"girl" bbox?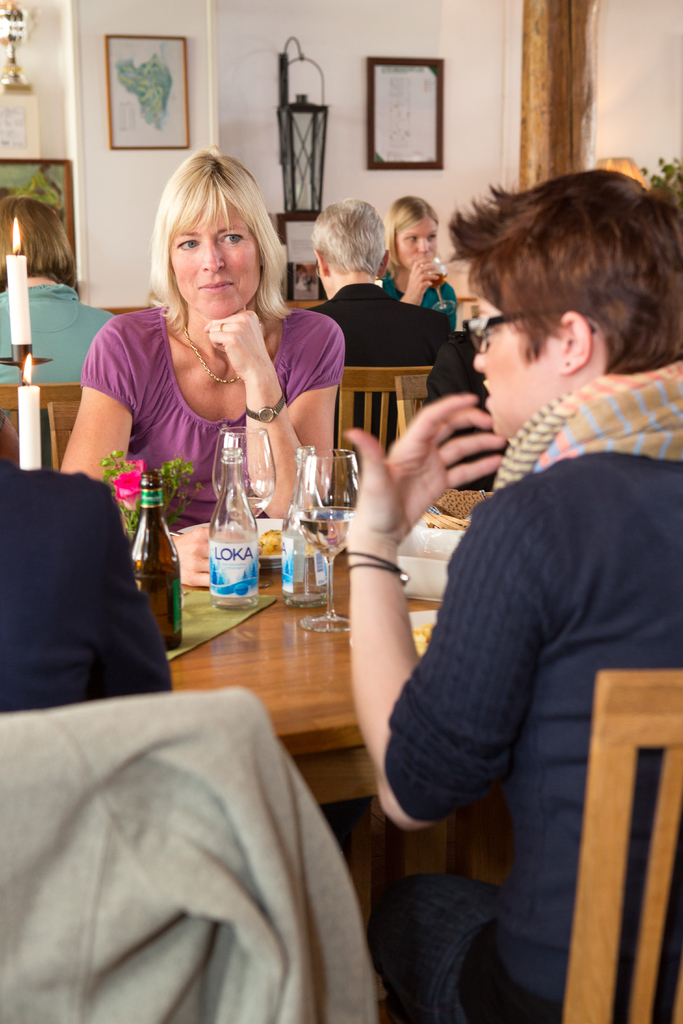
336, 177, 682, 1023
